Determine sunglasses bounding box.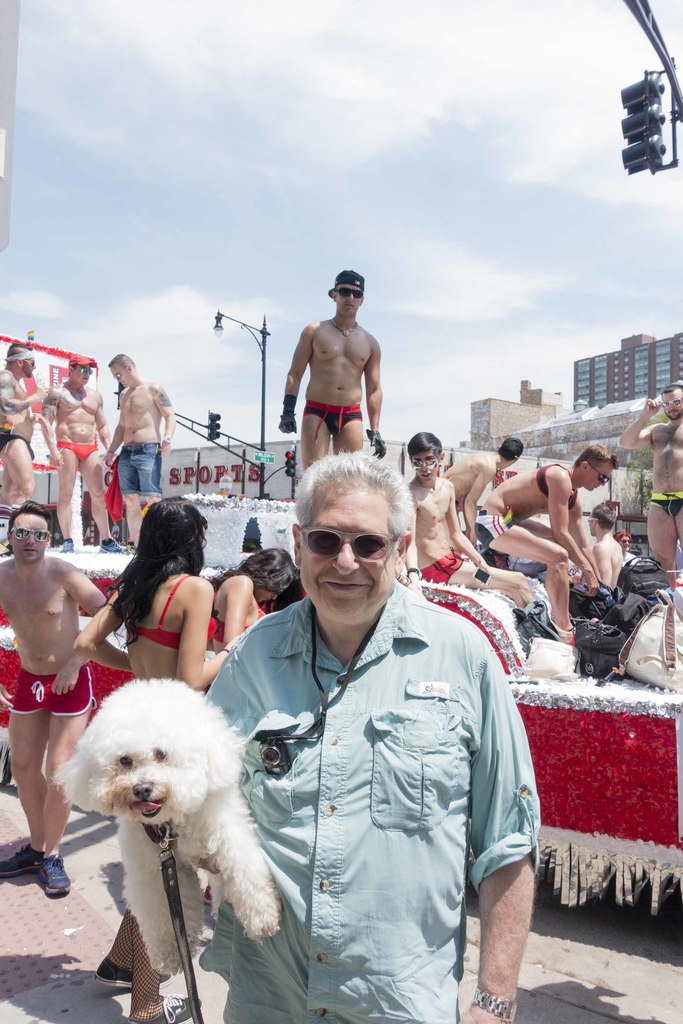
Determined: [x1=297, y1=520, x2=404, y2=561].
